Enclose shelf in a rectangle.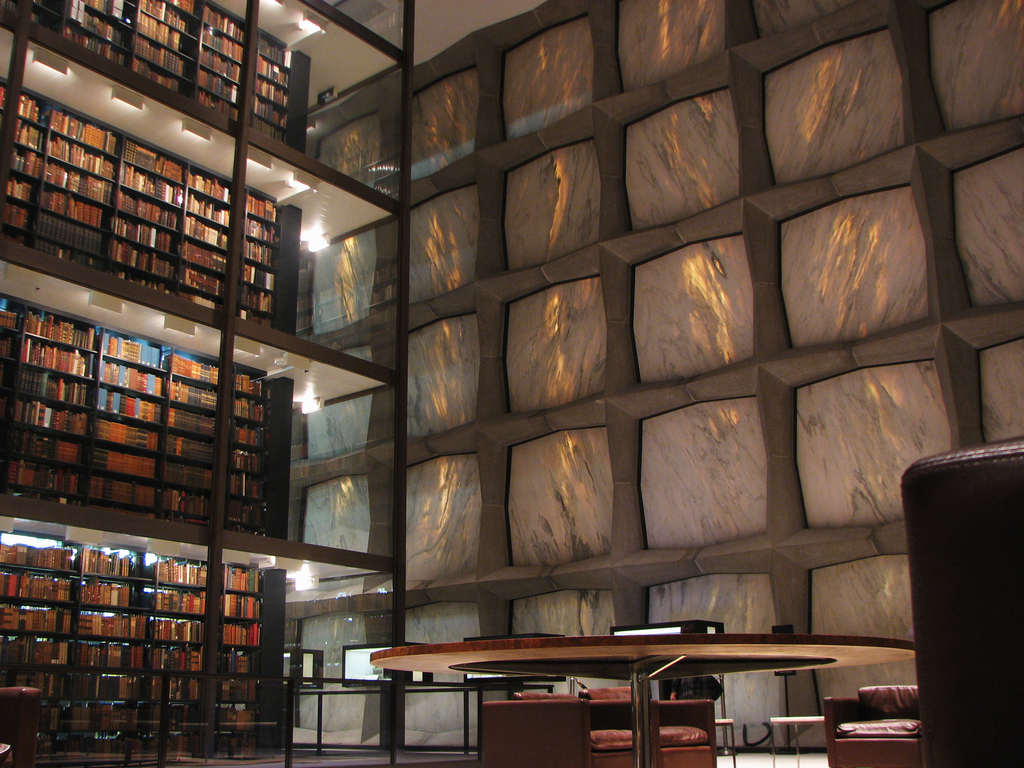
14, 399, 88, 442.
